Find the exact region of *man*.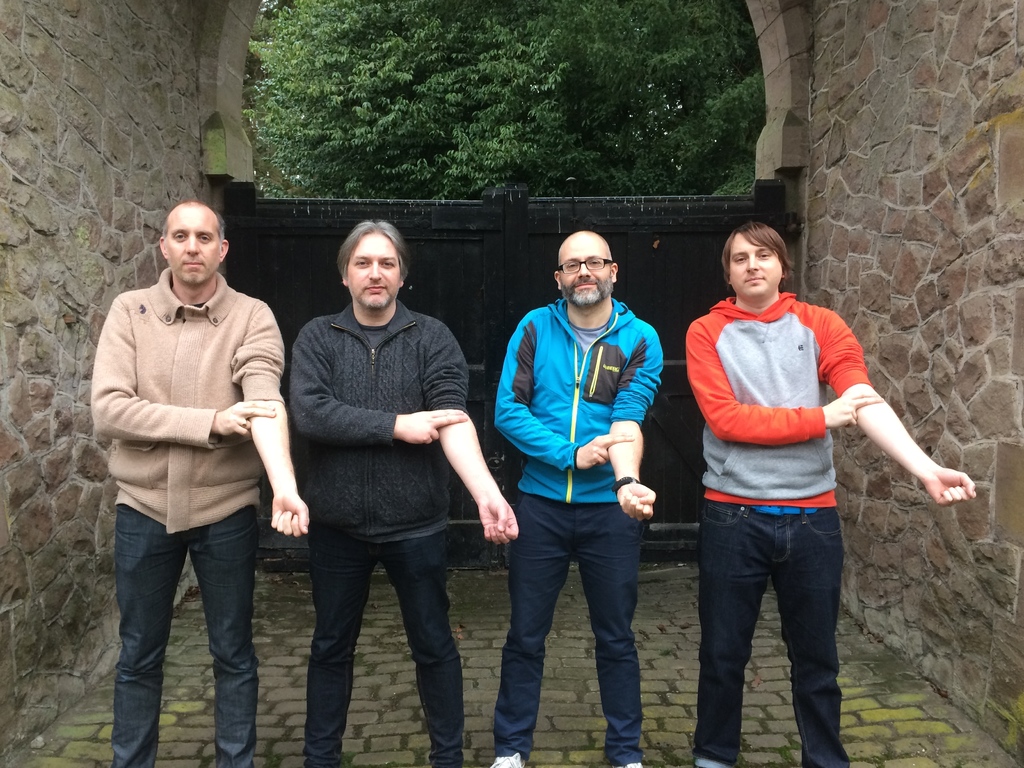
Exact region: box(687, 220, 975, 767).
